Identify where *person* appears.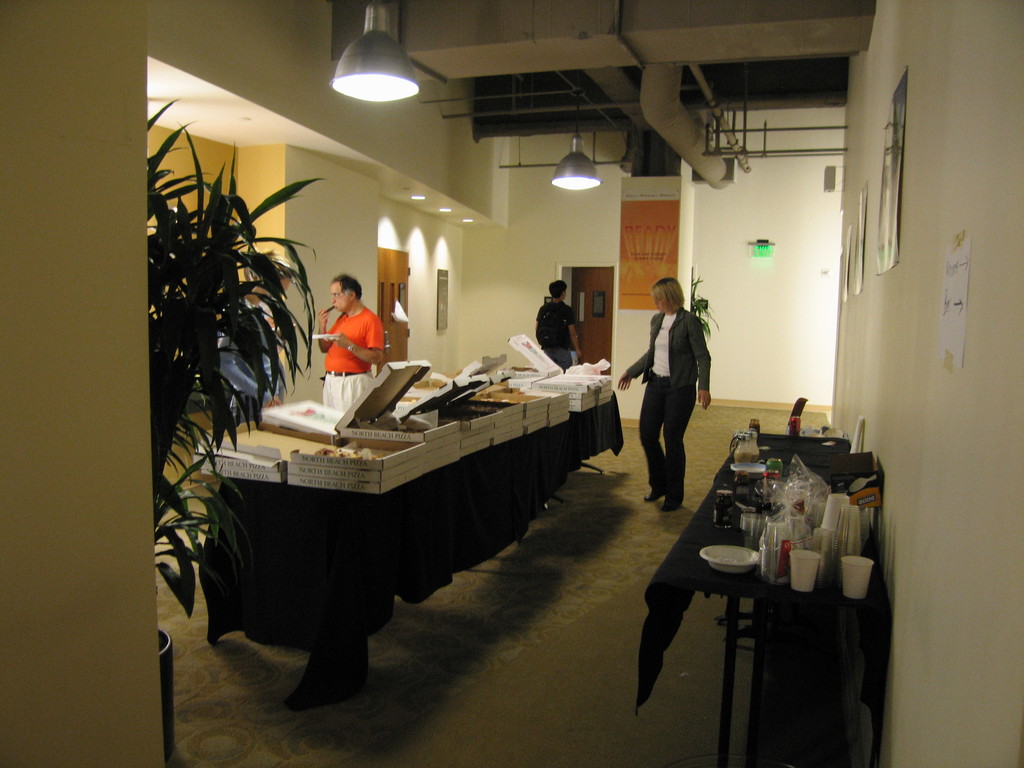
Appears at bbox=(627, 279, 718, 526).
